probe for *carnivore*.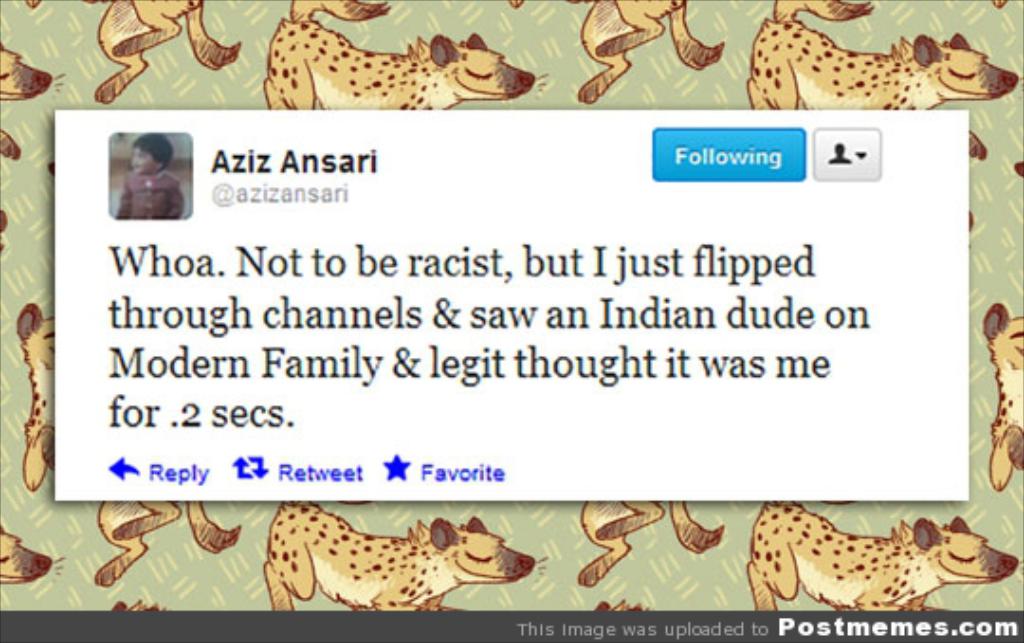
Probe result: x1=13 y1=305 x2=243 y2=584.
